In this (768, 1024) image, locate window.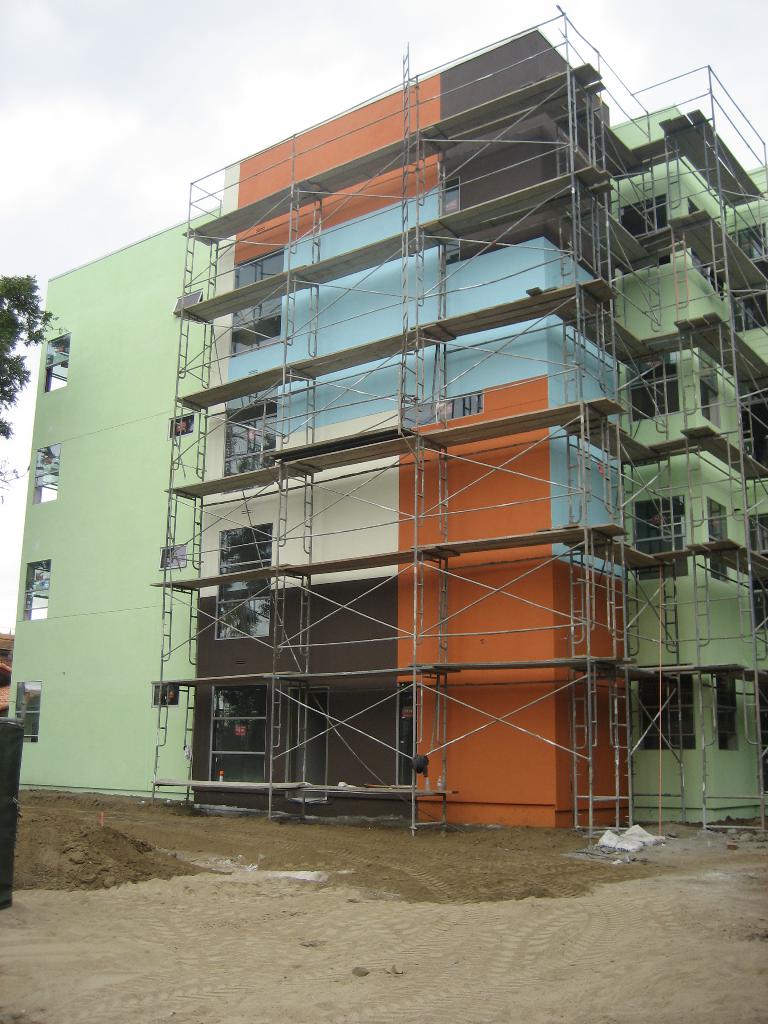
Bounding box: l=708, t=497, r=728, b=581.
